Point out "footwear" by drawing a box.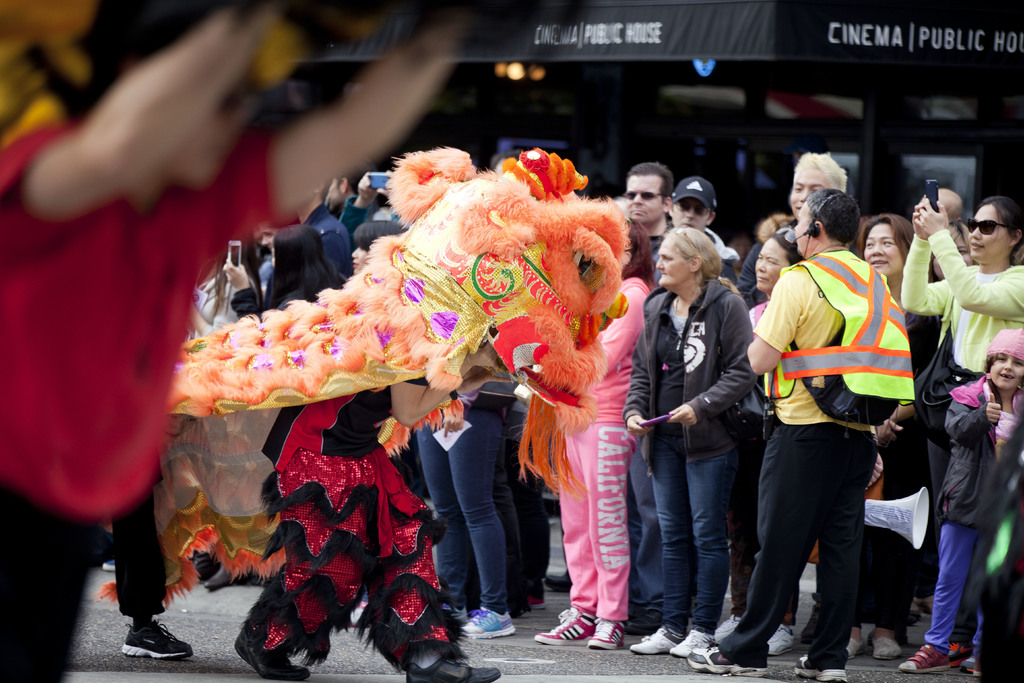
rect(668, 626, 714, 655).
